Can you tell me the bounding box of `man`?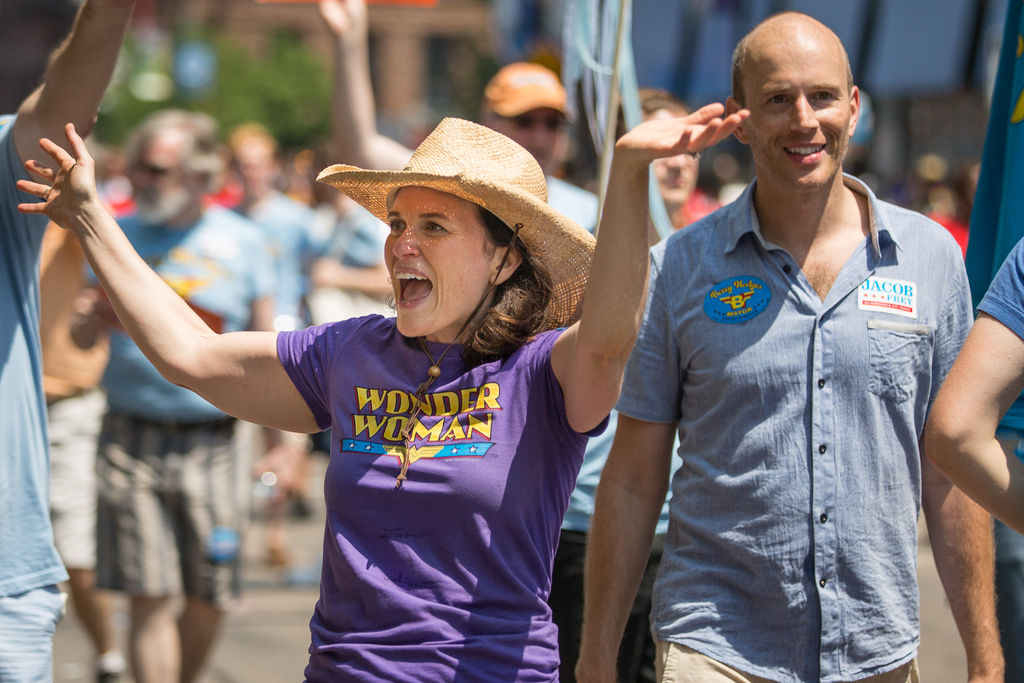
<box>321,0,598,233</box>.
